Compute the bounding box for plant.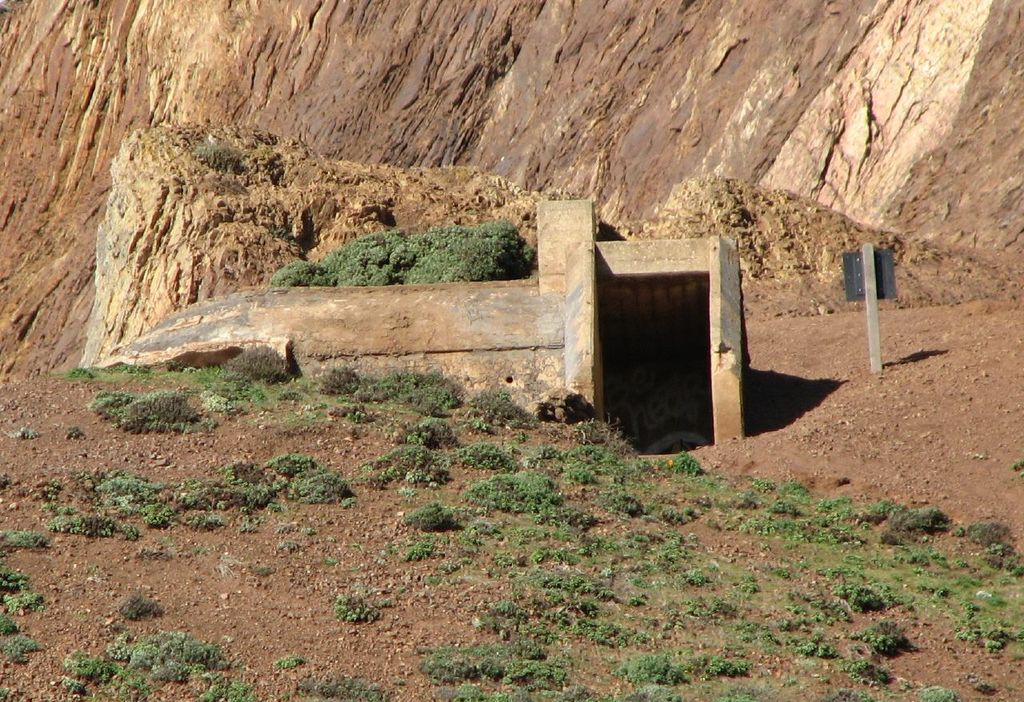
{"left": 40, "top": 627, "right": 237, "bottom": 701}.
